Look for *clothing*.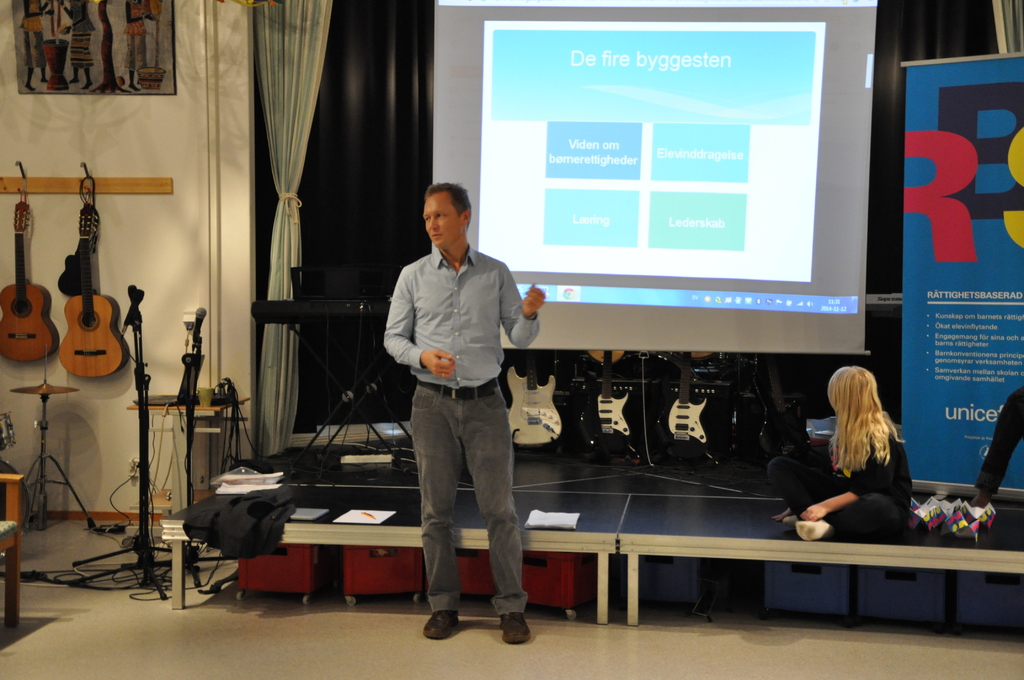
Found: bbox=[65, 0, 93, 68].
